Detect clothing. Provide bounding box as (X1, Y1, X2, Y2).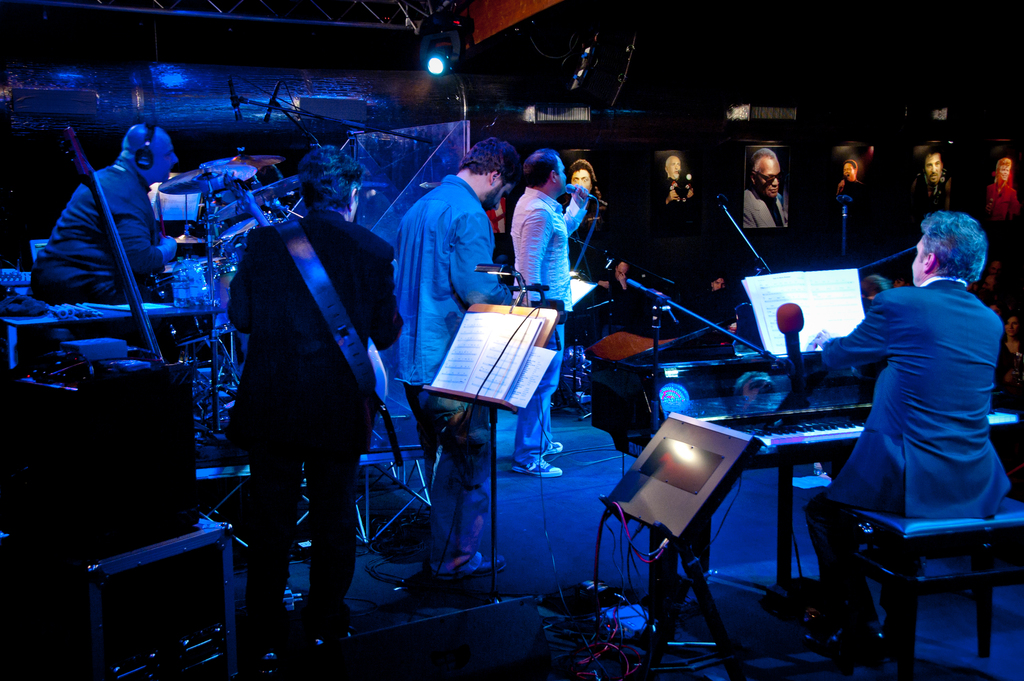
(508, 187, 573, 473).
